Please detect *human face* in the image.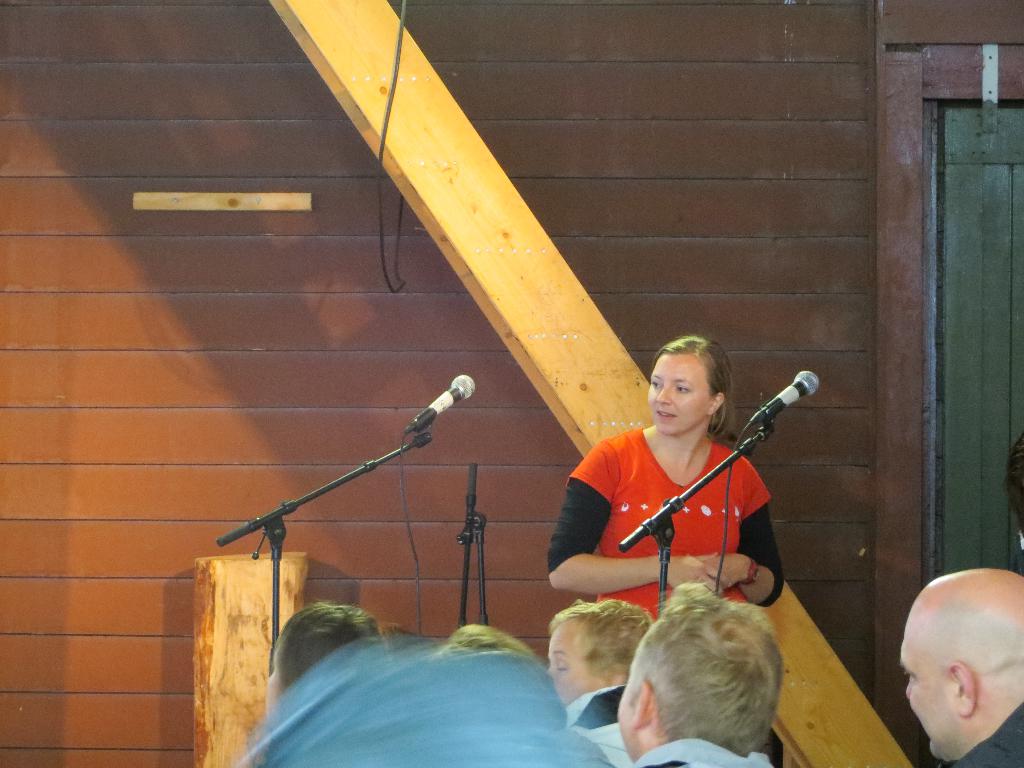
<region>548, 622, 605, 705</region>.
